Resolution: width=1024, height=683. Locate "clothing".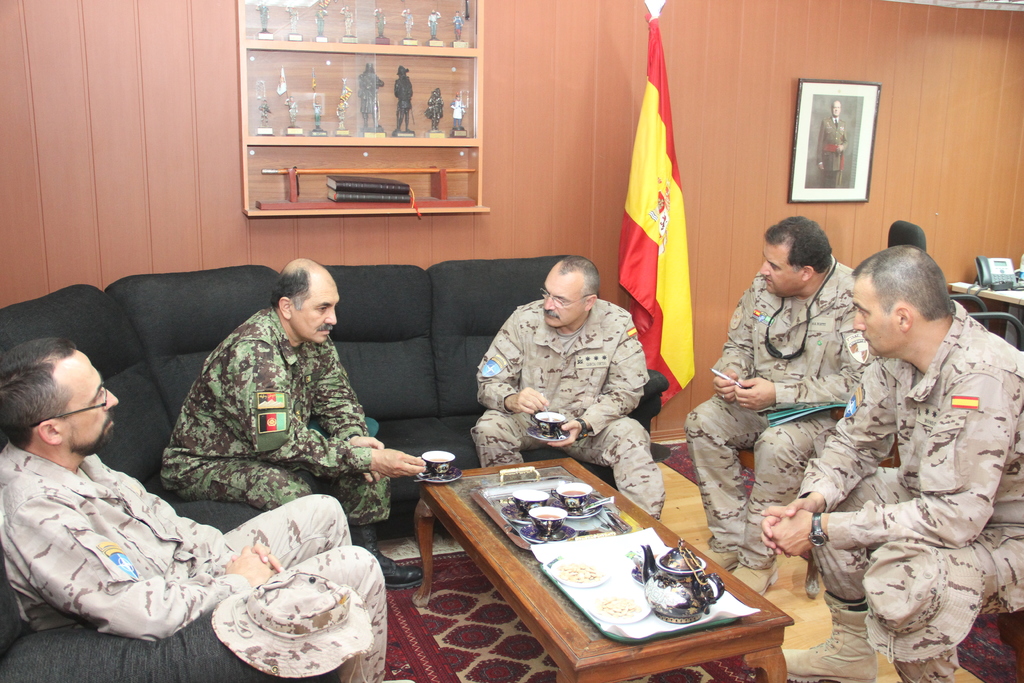
x1=0, y1=443, x2=387, y2=682.
